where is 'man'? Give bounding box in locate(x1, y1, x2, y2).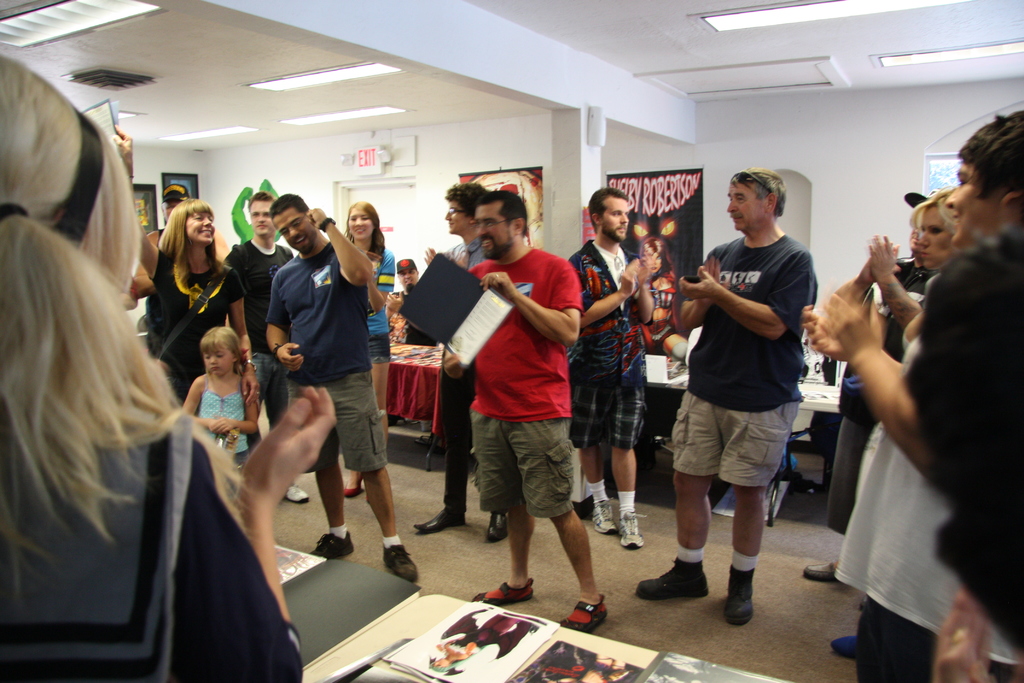
locate(795, 183, 931, 582).
